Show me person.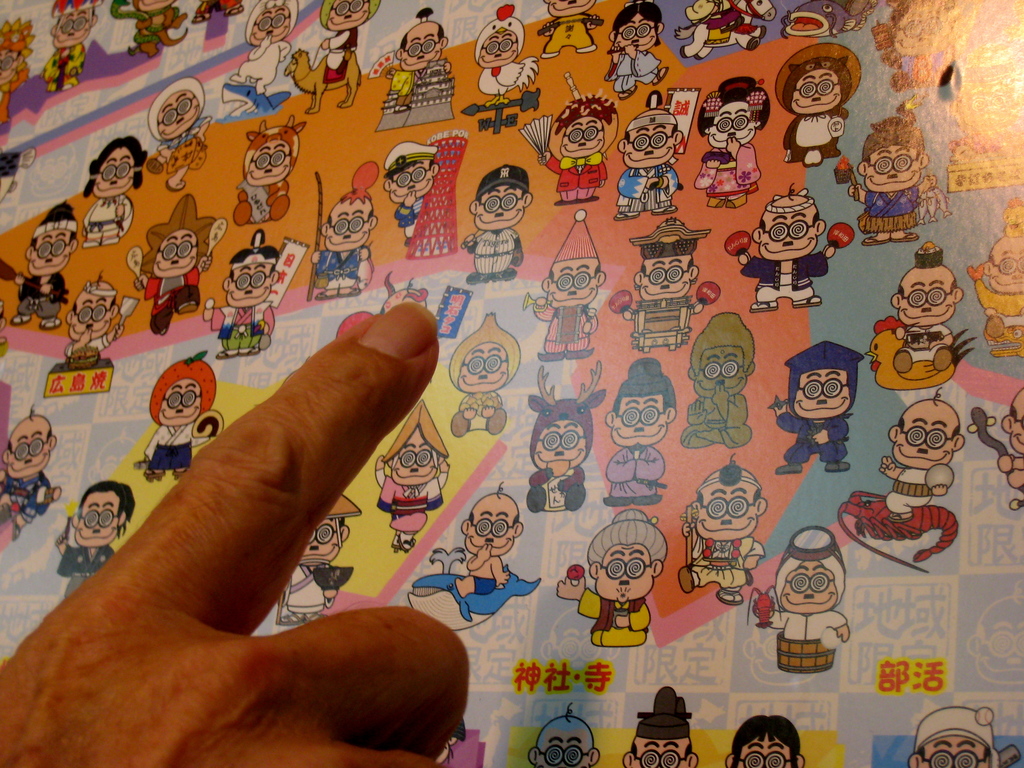
person is here: BBox(892, 243, 963, 371).
